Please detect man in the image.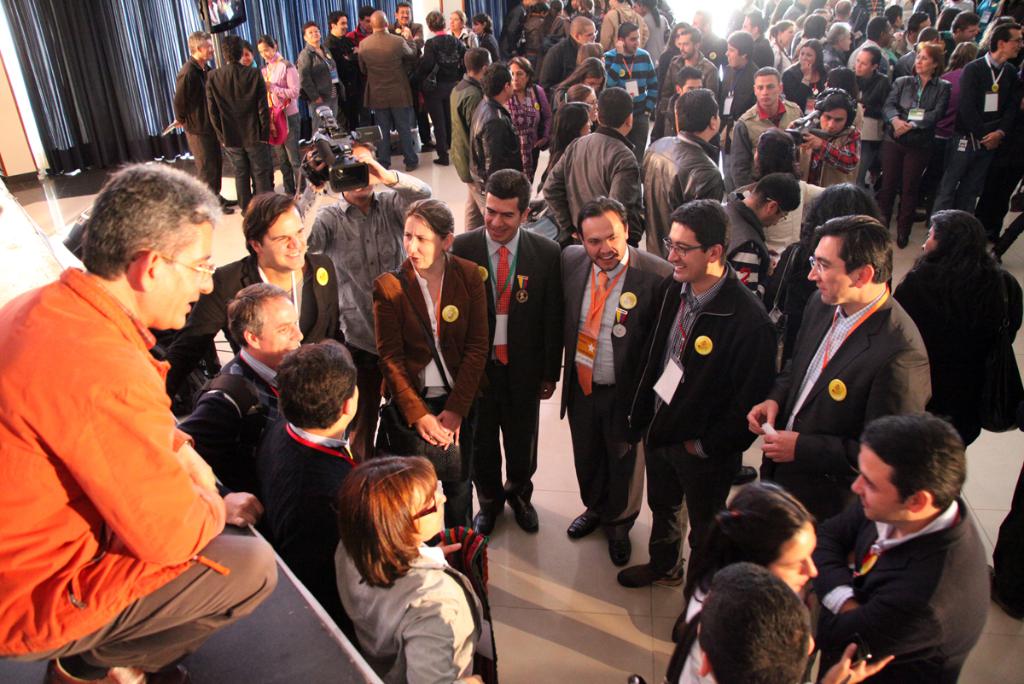
(540, 86, 649, 249).
